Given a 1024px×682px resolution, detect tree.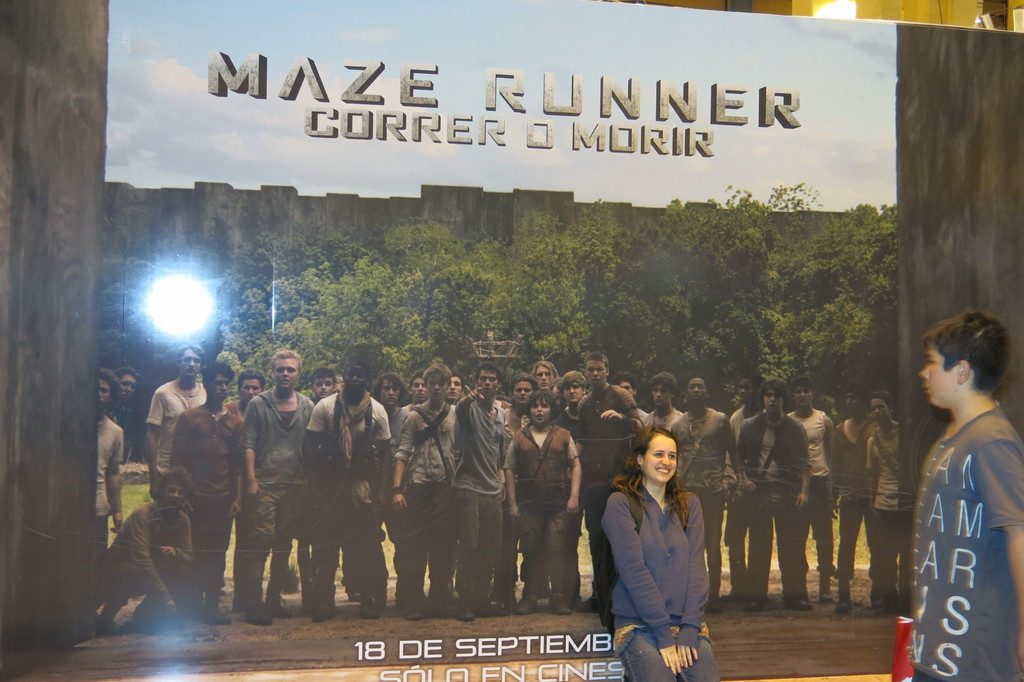
x1=591 y1=216 x2=641 y2=389.
